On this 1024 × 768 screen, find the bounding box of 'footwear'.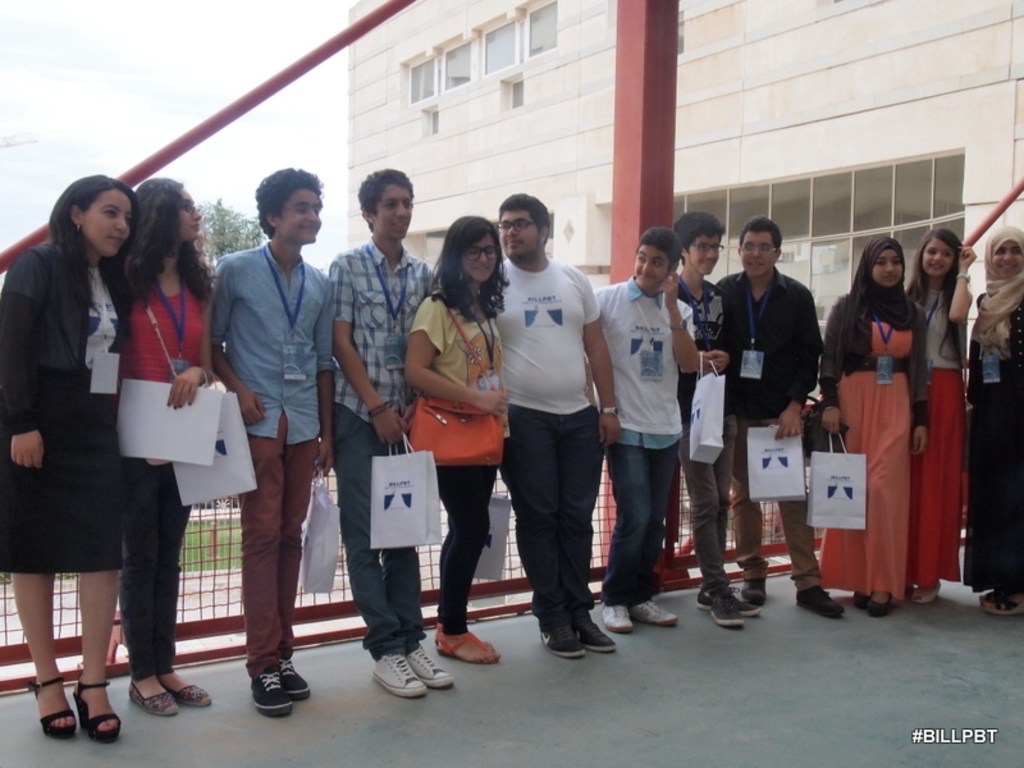
Bounding box: bbox(867, 591, 892, 609).
